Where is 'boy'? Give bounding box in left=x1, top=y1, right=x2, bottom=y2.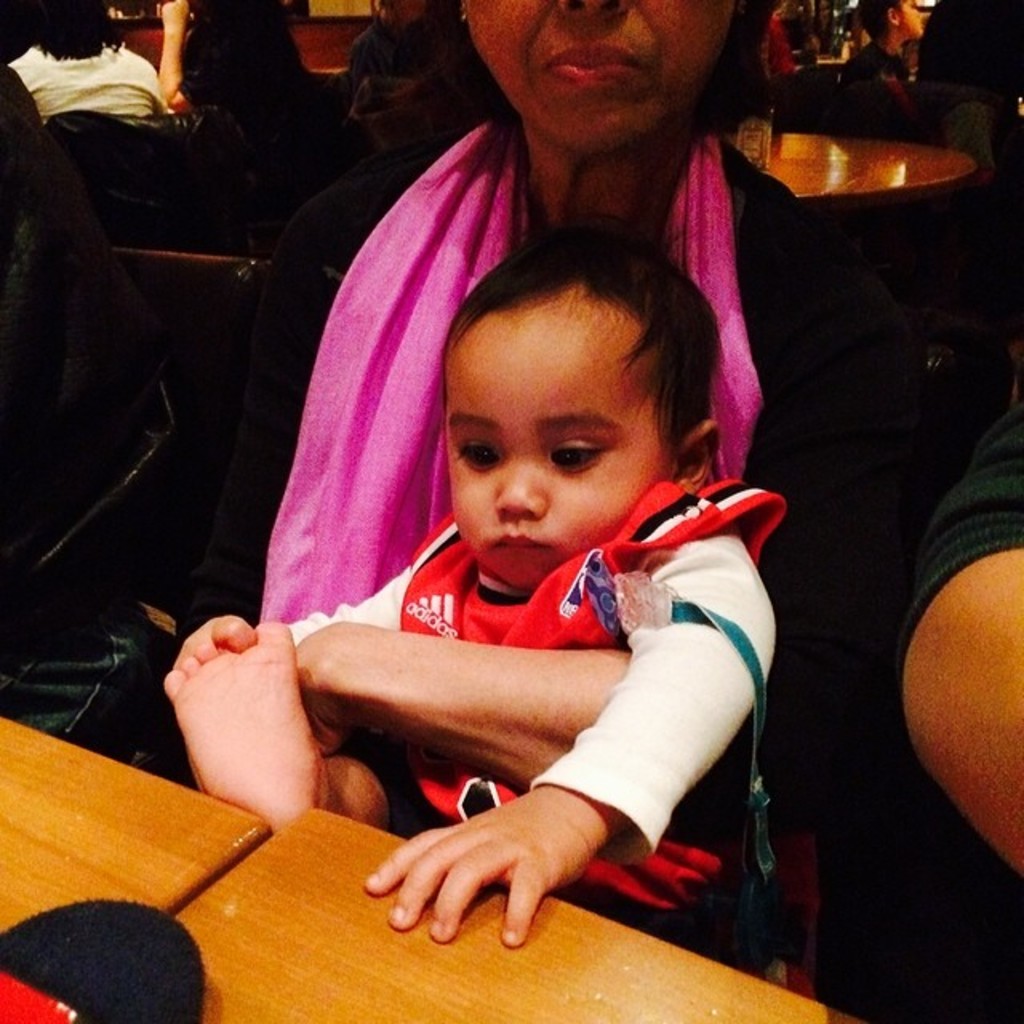
left=270, top=214, right=814, bottom=946.
